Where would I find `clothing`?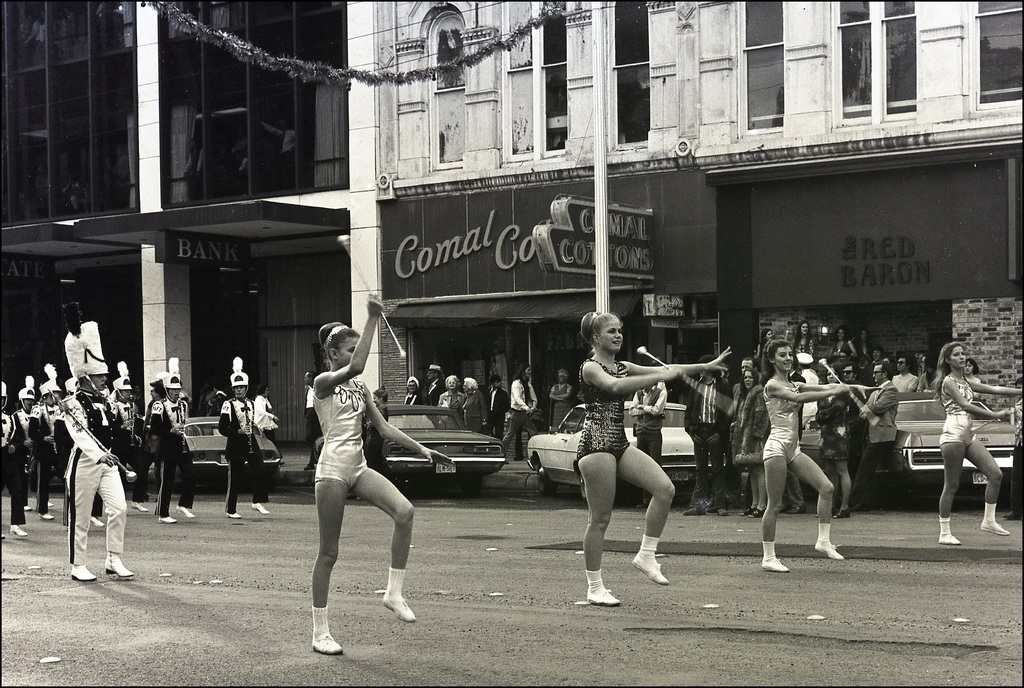
At x1=801, y1=368, x2=822, y2=423.
